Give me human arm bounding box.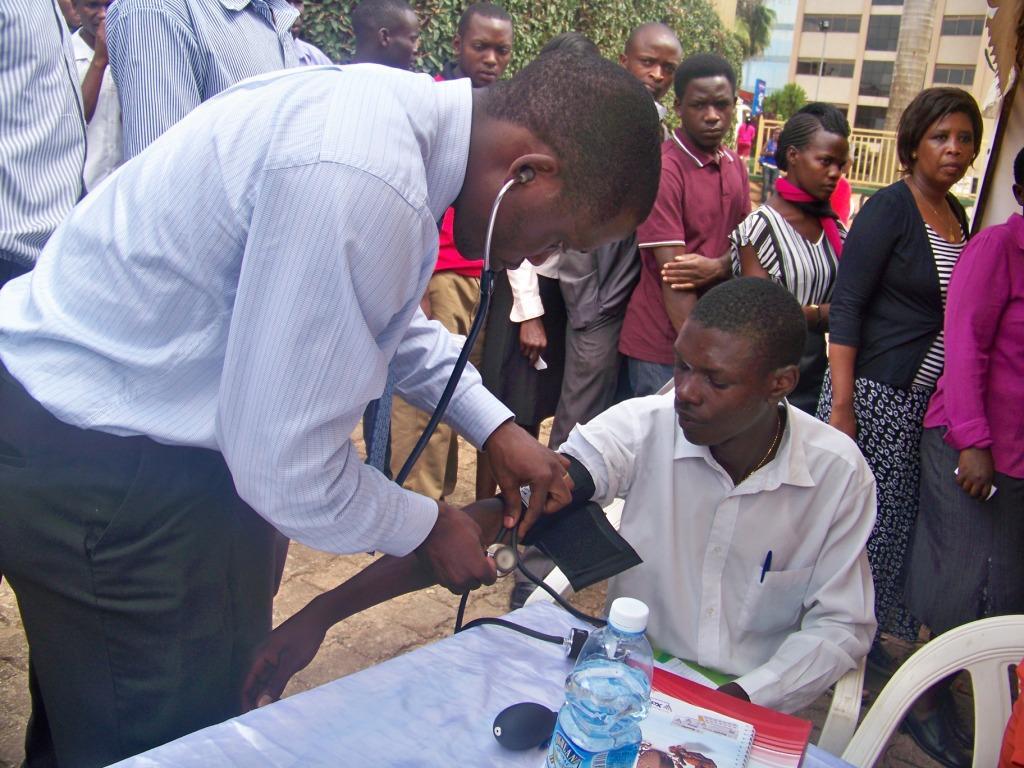
{"left": 239, "top": 413, "right": 659, "bottom": 708}.
